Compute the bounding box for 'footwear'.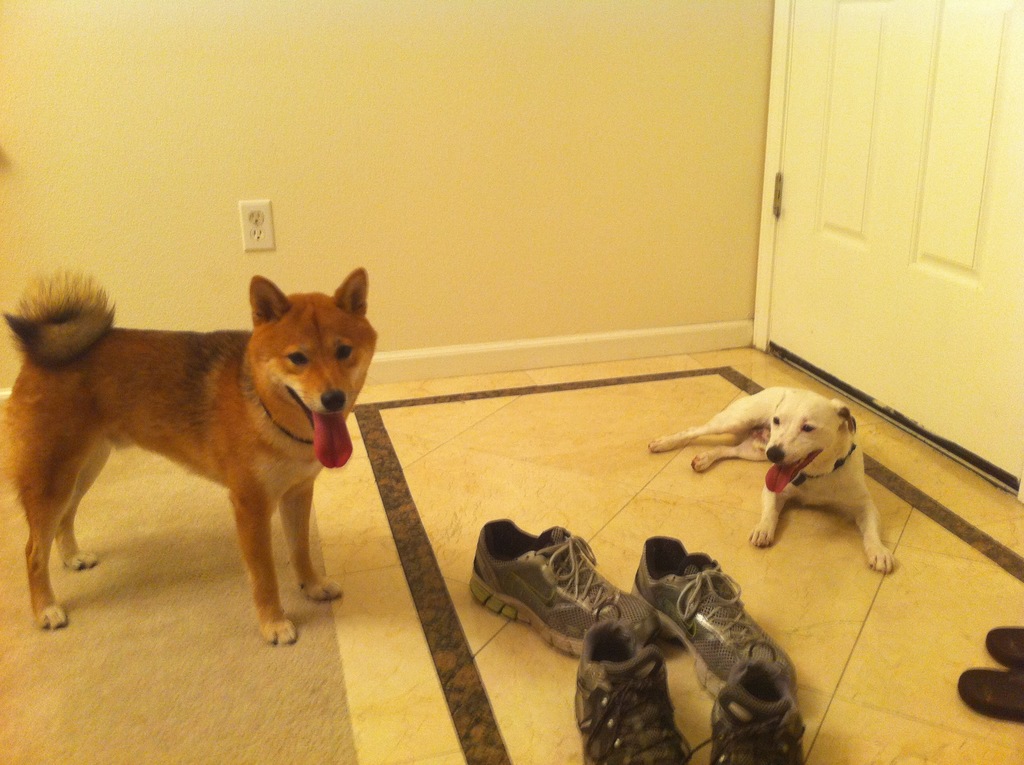
region(573, 619, 693, 764).
